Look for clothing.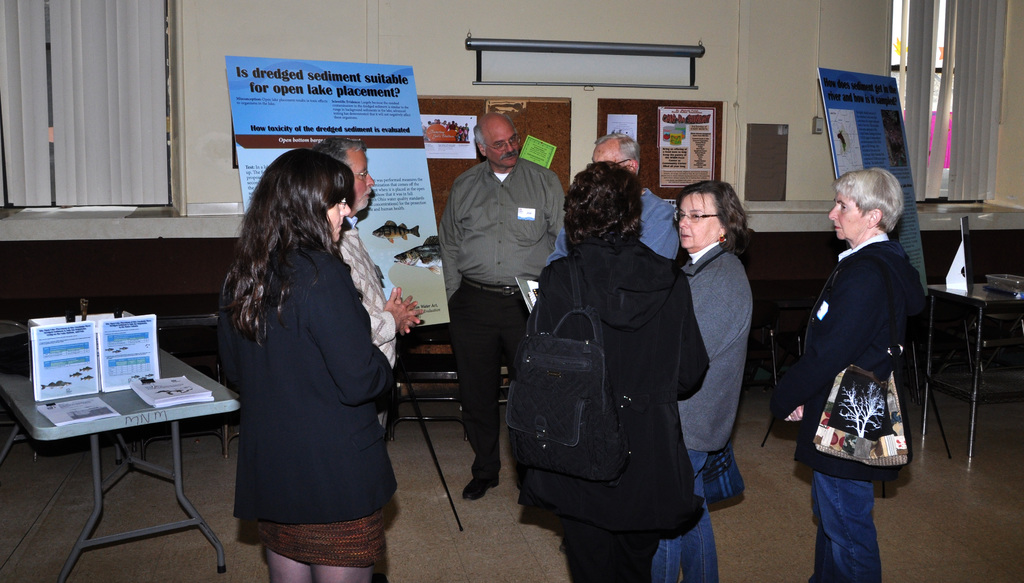
Found: 514:243:708:582.
